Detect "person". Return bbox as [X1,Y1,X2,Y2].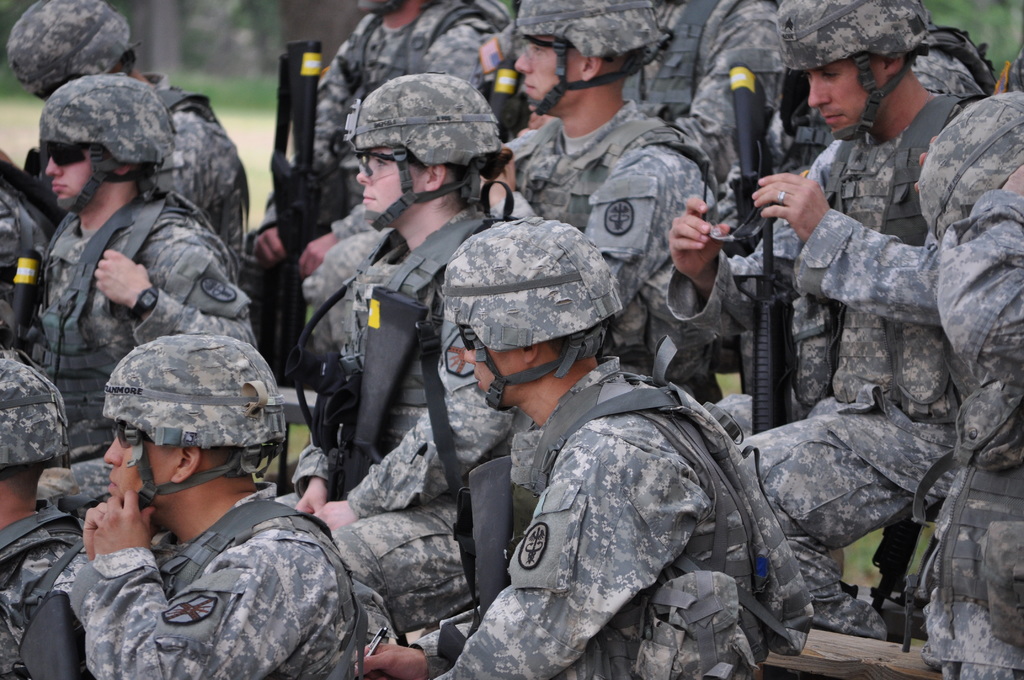
[269,61,552,649].
